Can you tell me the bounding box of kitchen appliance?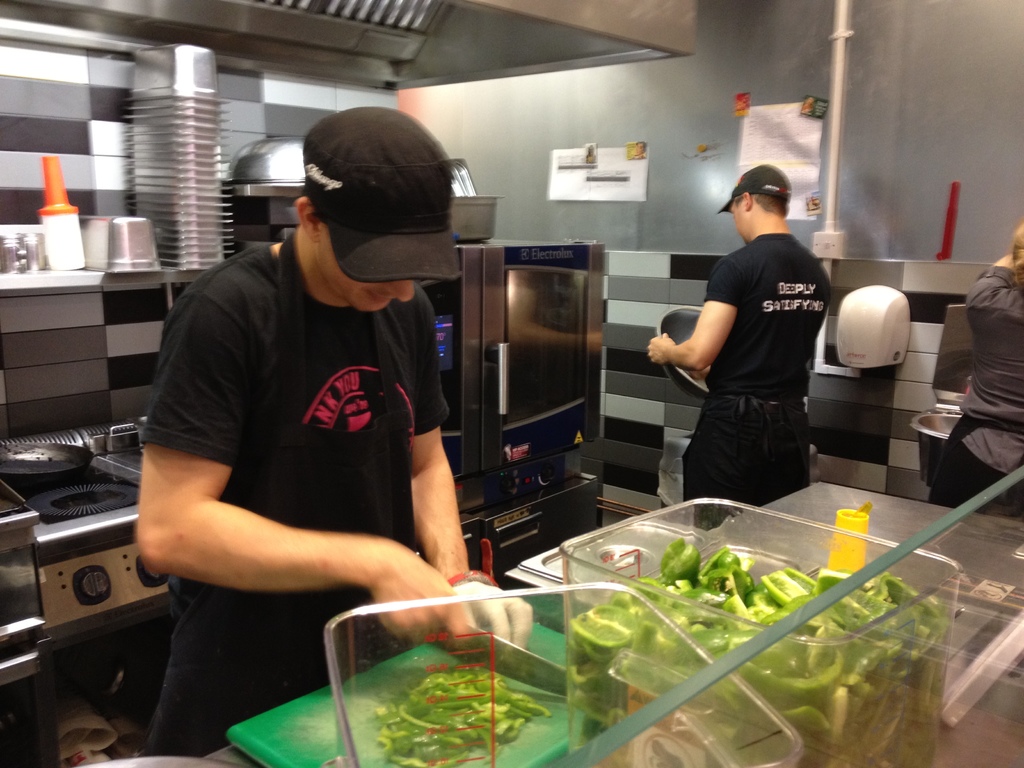
detection(323, 580, 804, 767).
